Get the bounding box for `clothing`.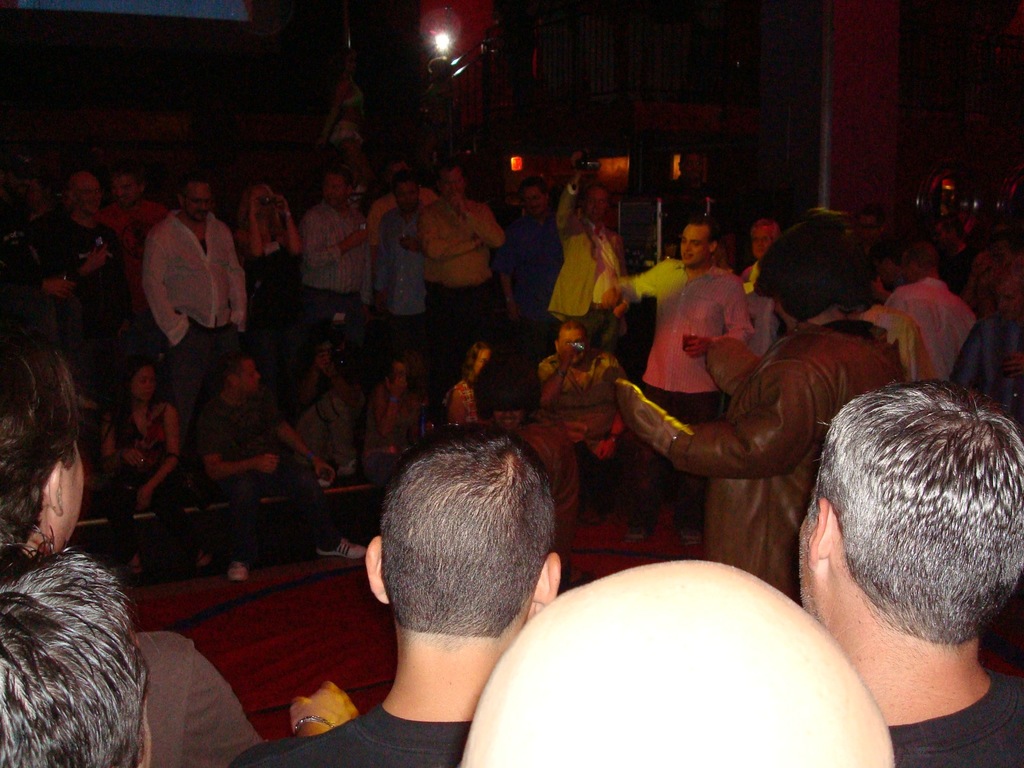
{"x1": 97, "y1": 195, "x2": 159, "y2": 263}.
